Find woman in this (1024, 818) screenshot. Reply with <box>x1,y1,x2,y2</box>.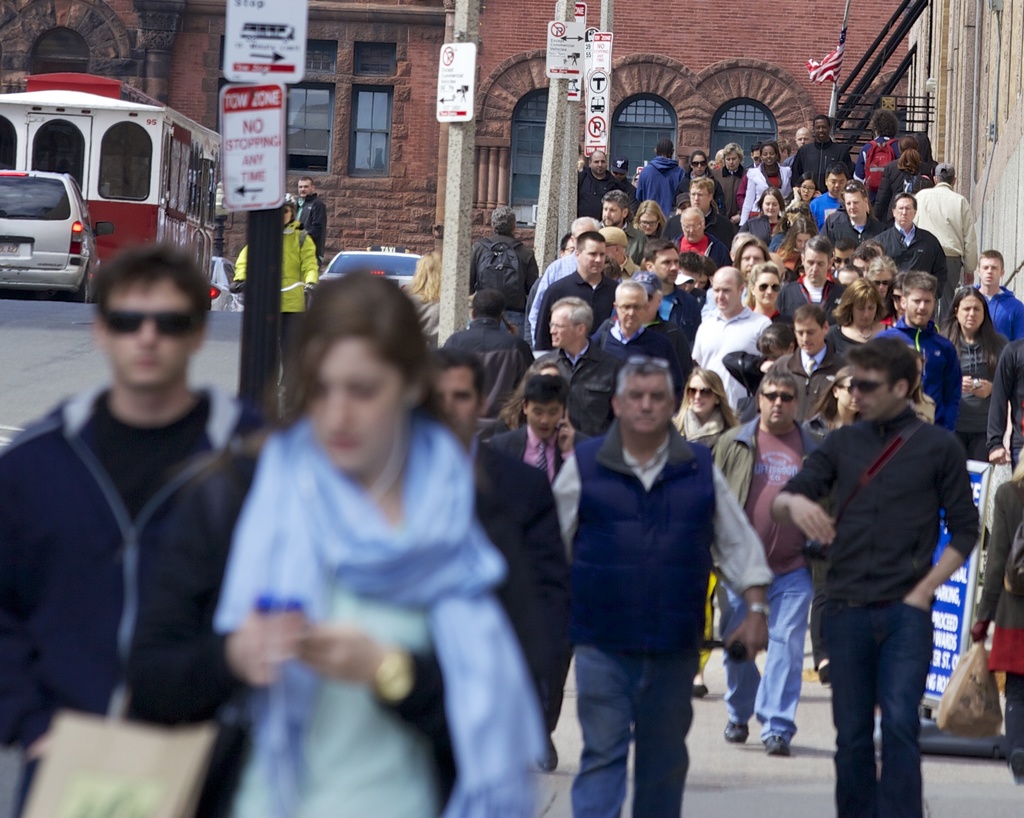
<box>737,135,794,221</box>.
